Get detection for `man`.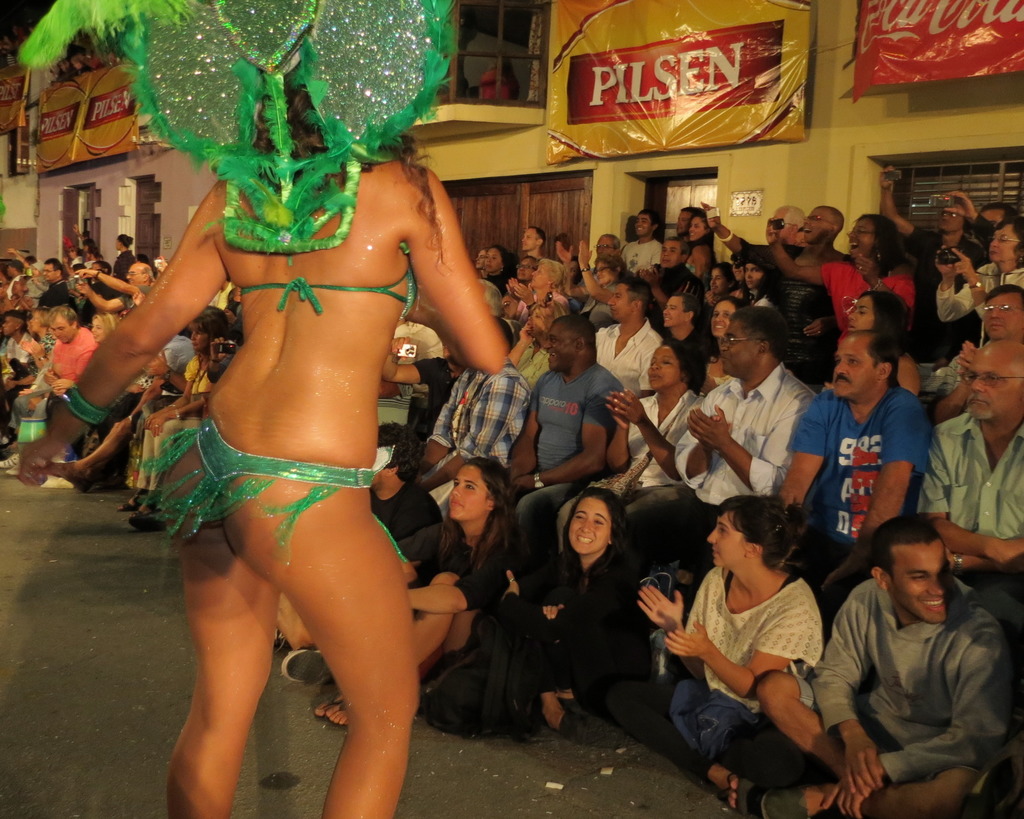
Detection: left=26, top=306, right=104, bottom=432.
